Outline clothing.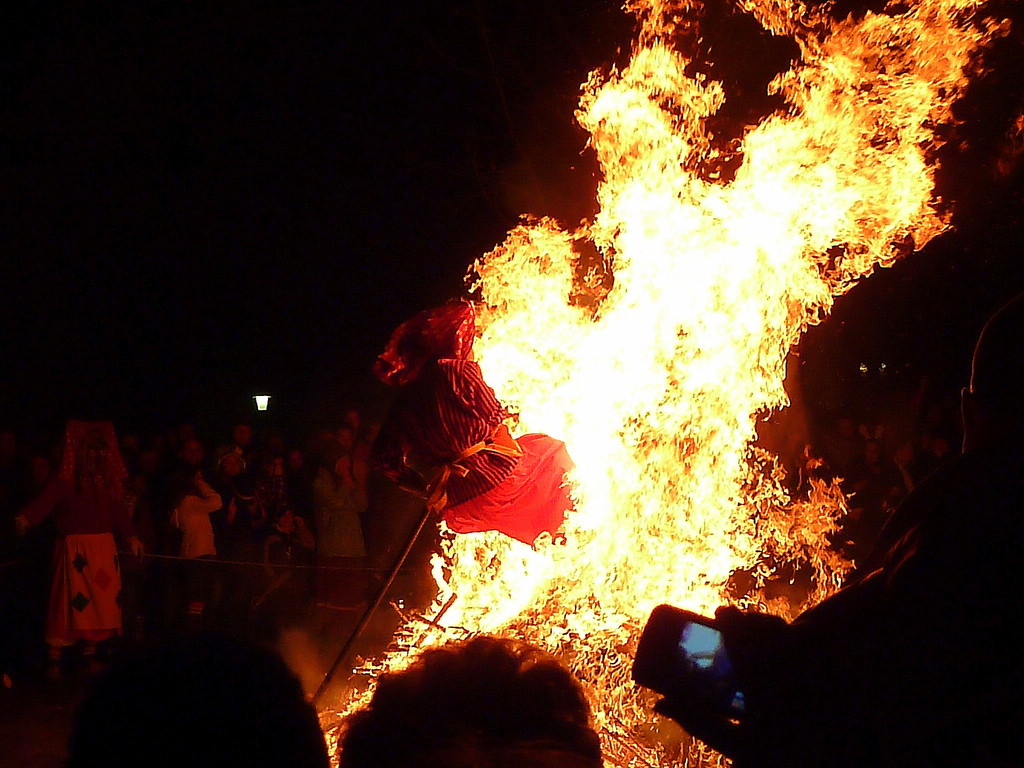
Outline: (310,471,376,619).
